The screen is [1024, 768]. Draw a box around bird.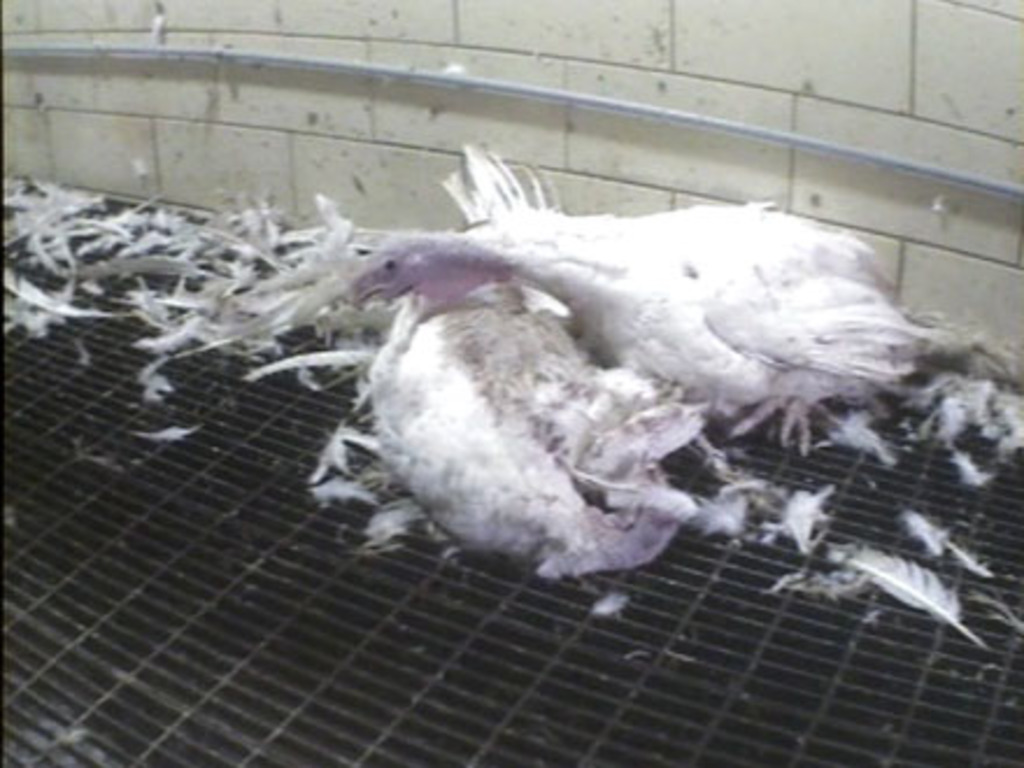
<region>347, 133, 721, 598</region>.
